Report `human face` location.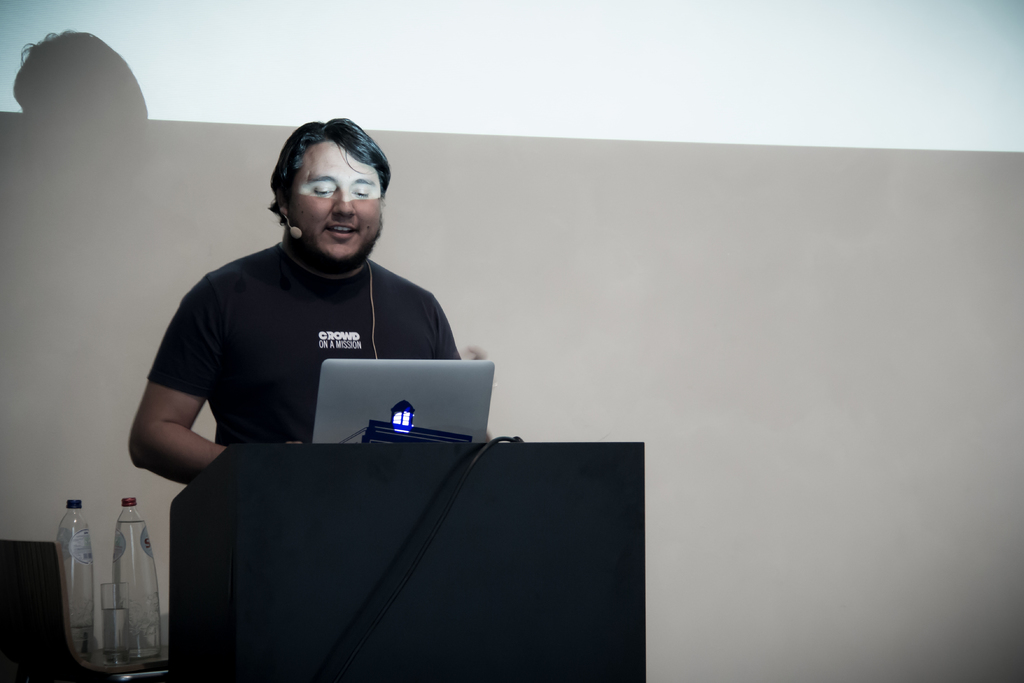
Report: select_region(290, 131, 380, 262).
